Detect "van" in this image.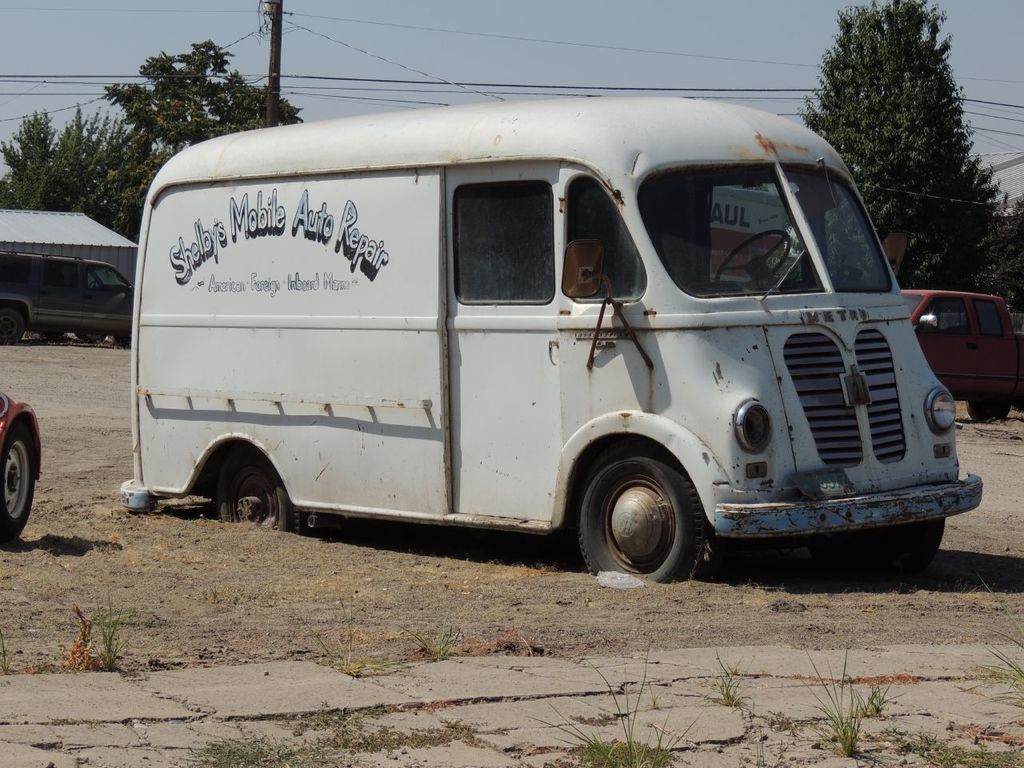
Detection: (899,287,1023,426).
